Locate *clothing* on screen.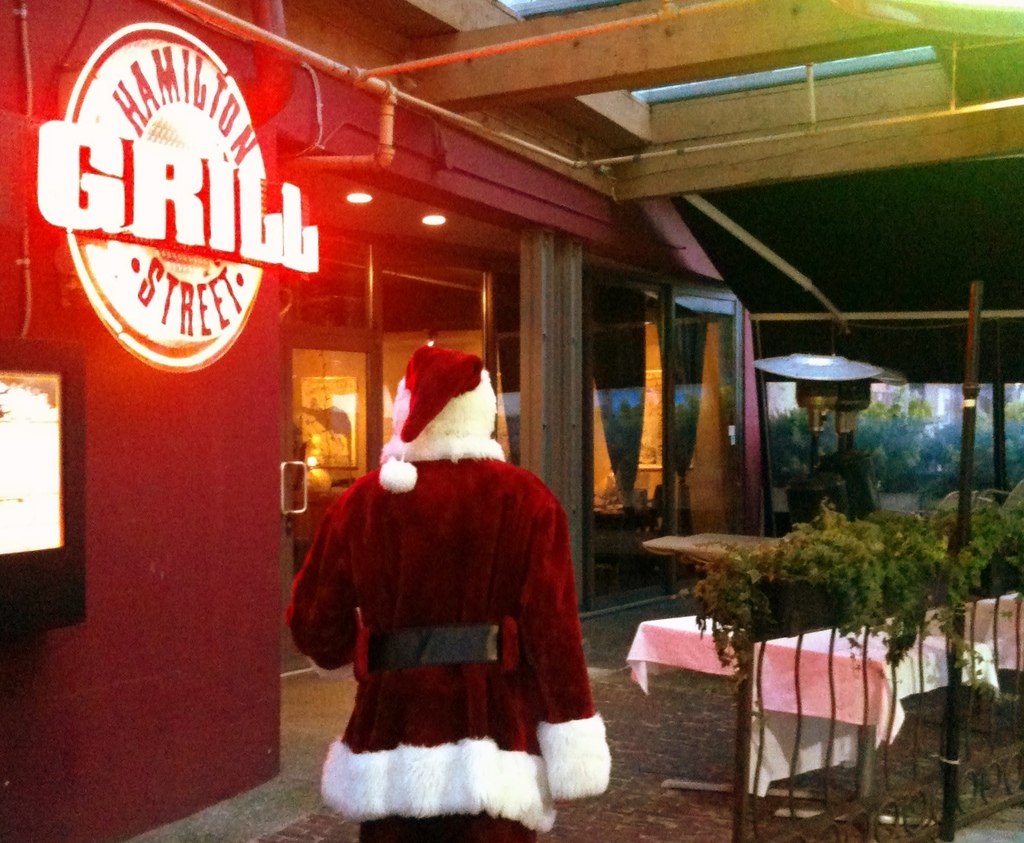
On screen at left=293, top=415, right=610, bottom=818.
